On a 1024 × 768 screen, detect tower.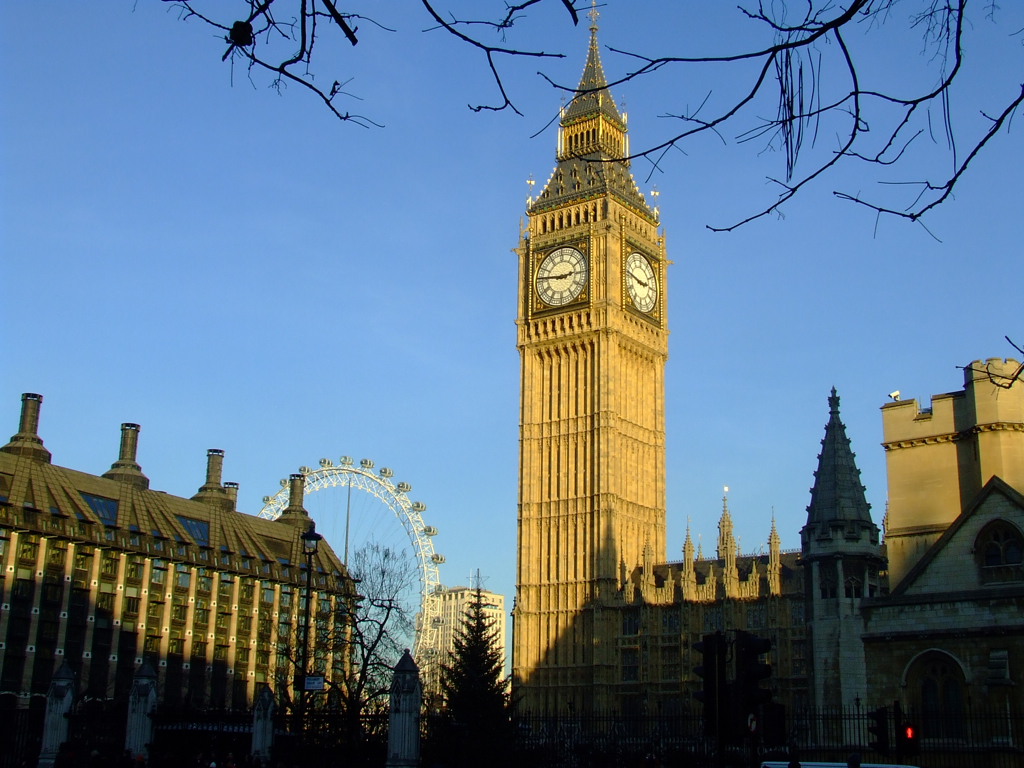
[782, 392, 885, 766].
